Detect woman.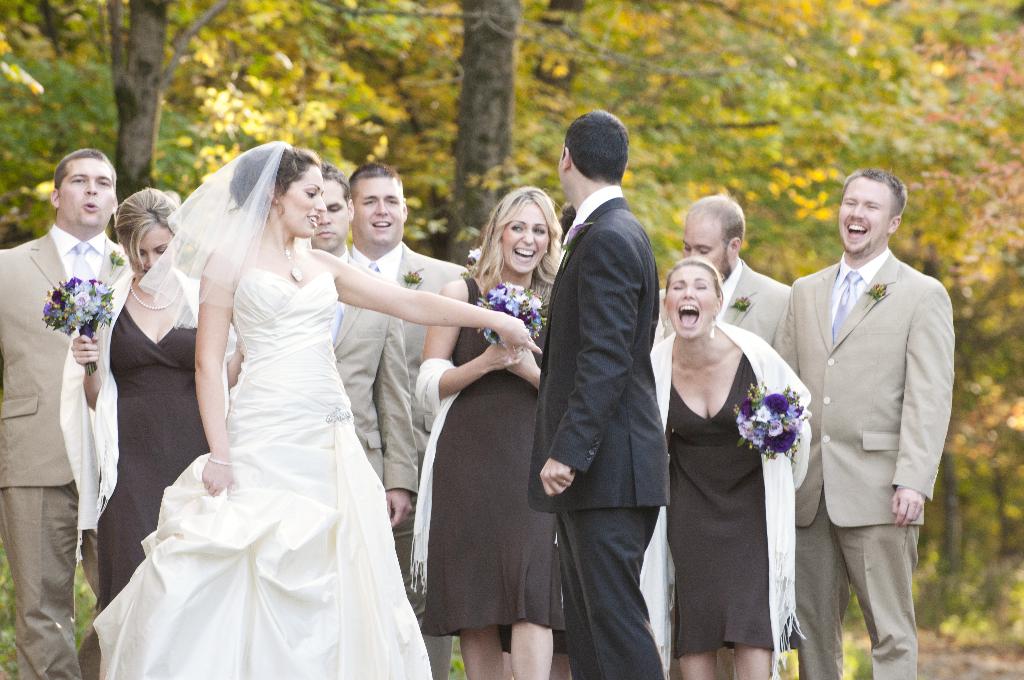
Detected at 92,140,547,679.
